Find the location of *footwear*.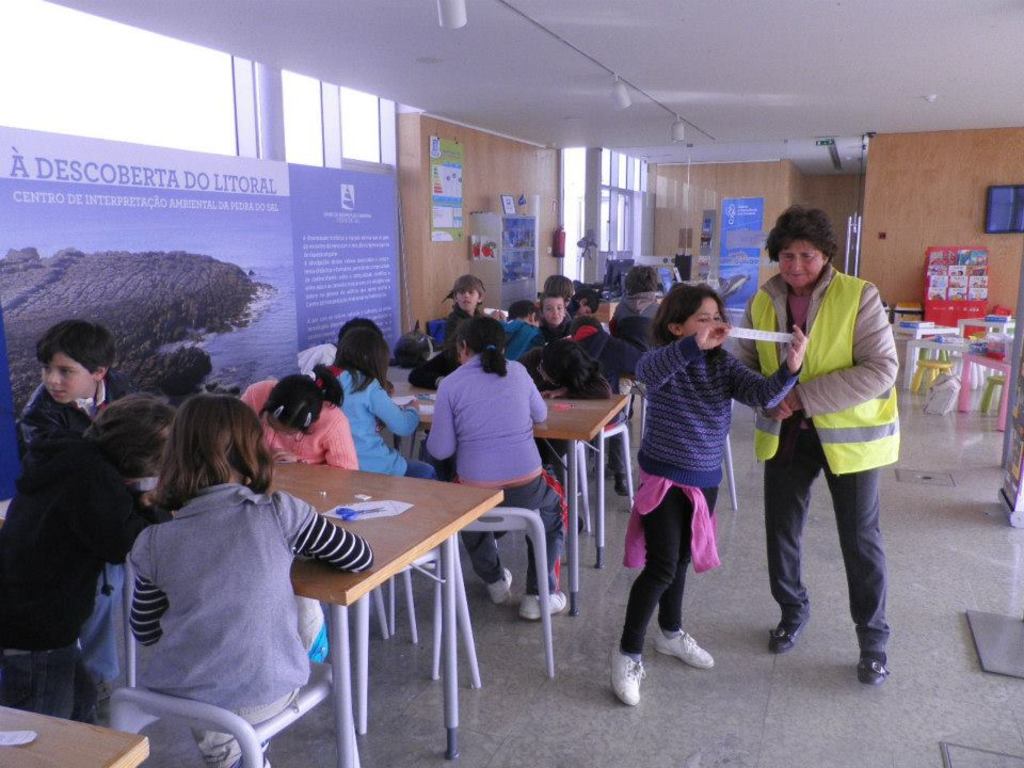
Location: {"left": 651, "top": 626, "right": 715, "bottom": 669}.
